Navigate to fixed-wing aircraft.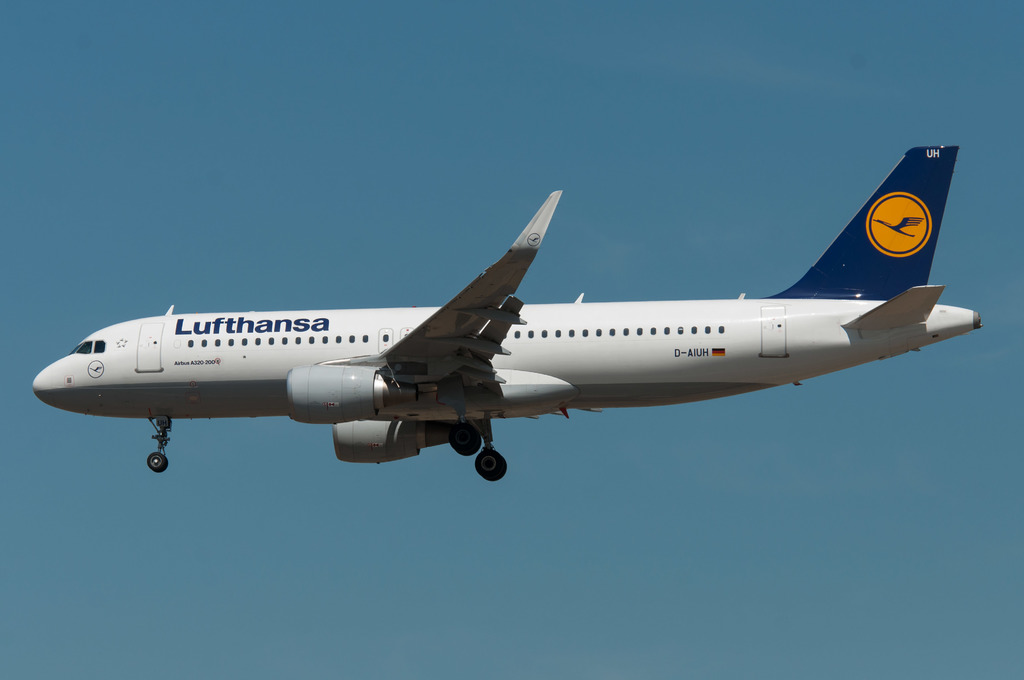
Navigation target: BBox(31, 147, 983, 483).
